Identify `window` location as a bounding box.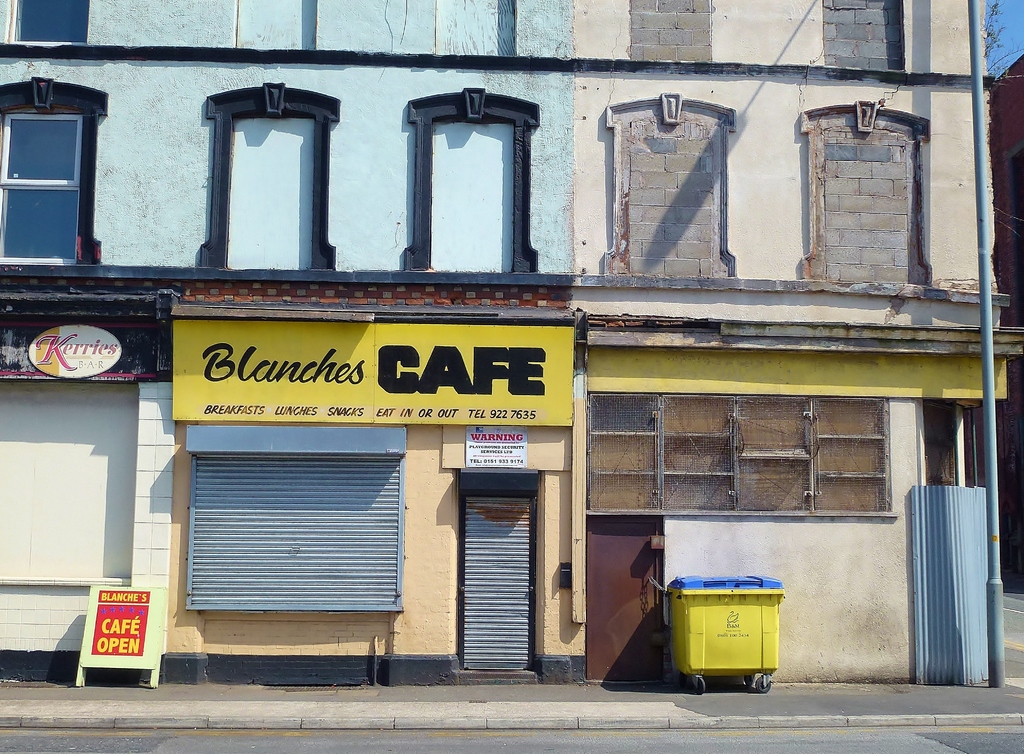
{"left": 590, "top": 393, "right": 900, "bottom": 516}.
